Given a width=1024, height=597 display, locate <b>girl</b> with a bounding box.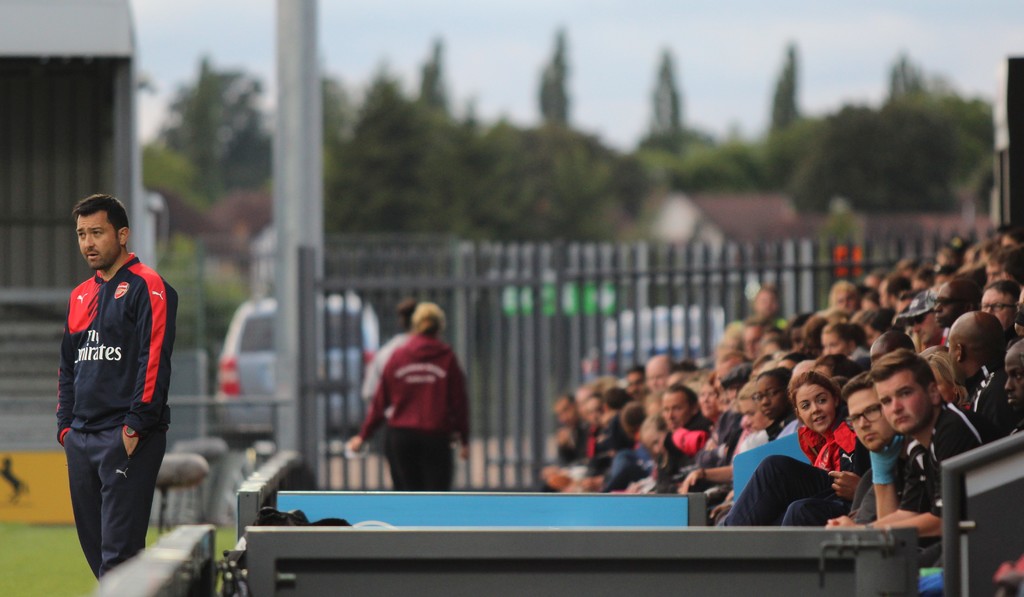
Located: <box>787,367,847,467</box>.
